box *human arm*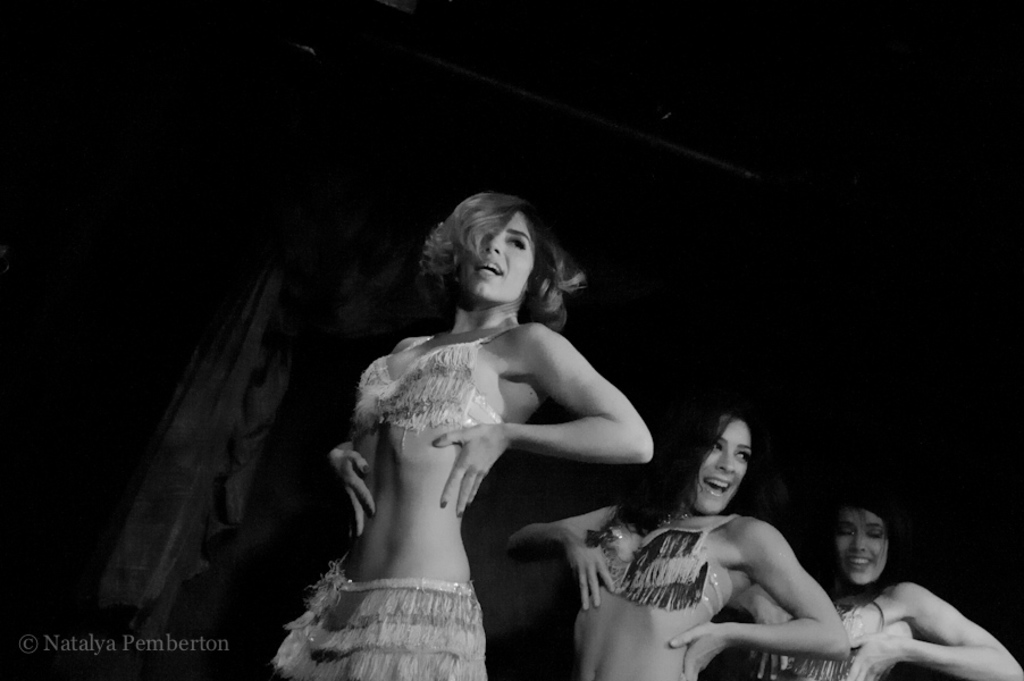
{"left": 328, "top": 431, "right": 379, "bottom": 544}
